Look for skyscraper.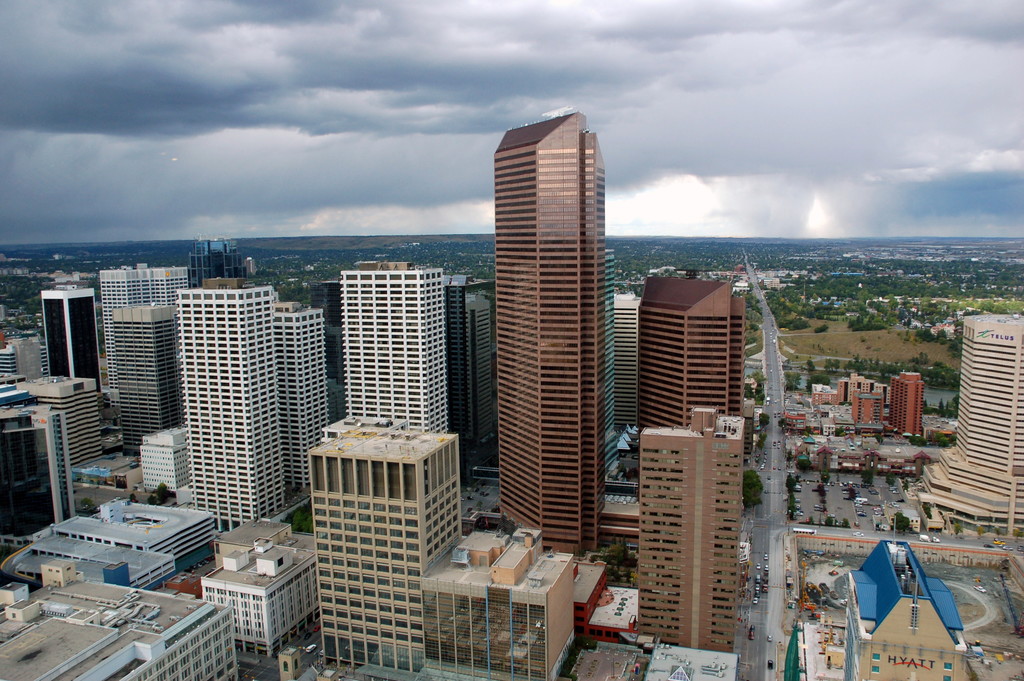
Found: [471,79,643,562].
